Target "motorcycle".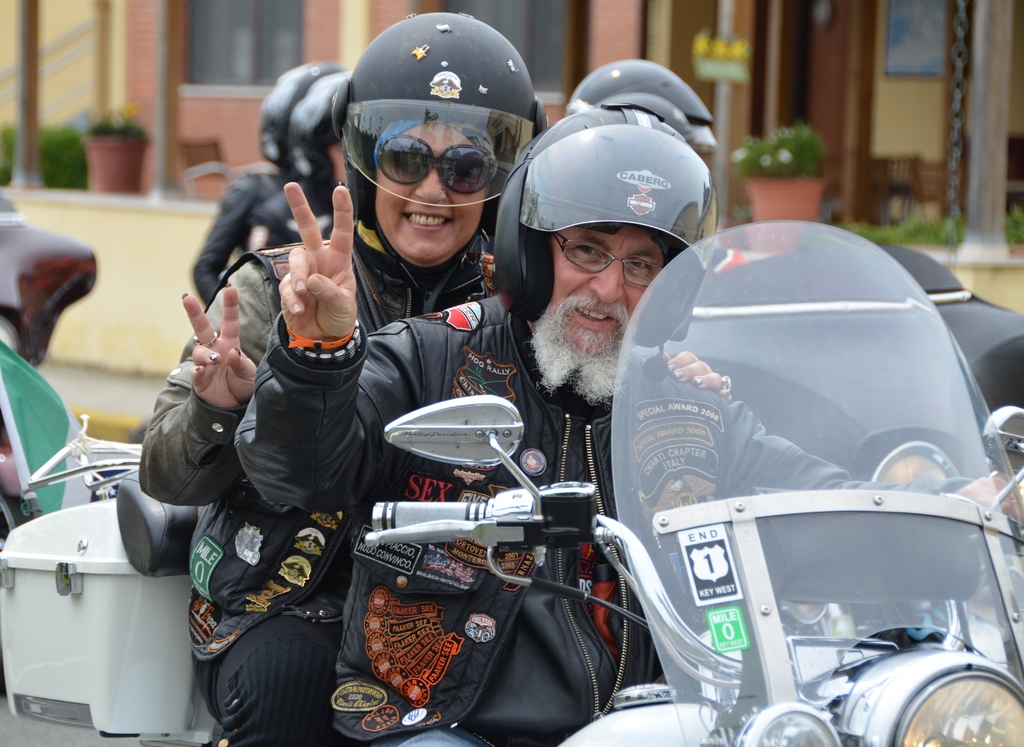
Target region: detection(364, 218, 1023, 746).
